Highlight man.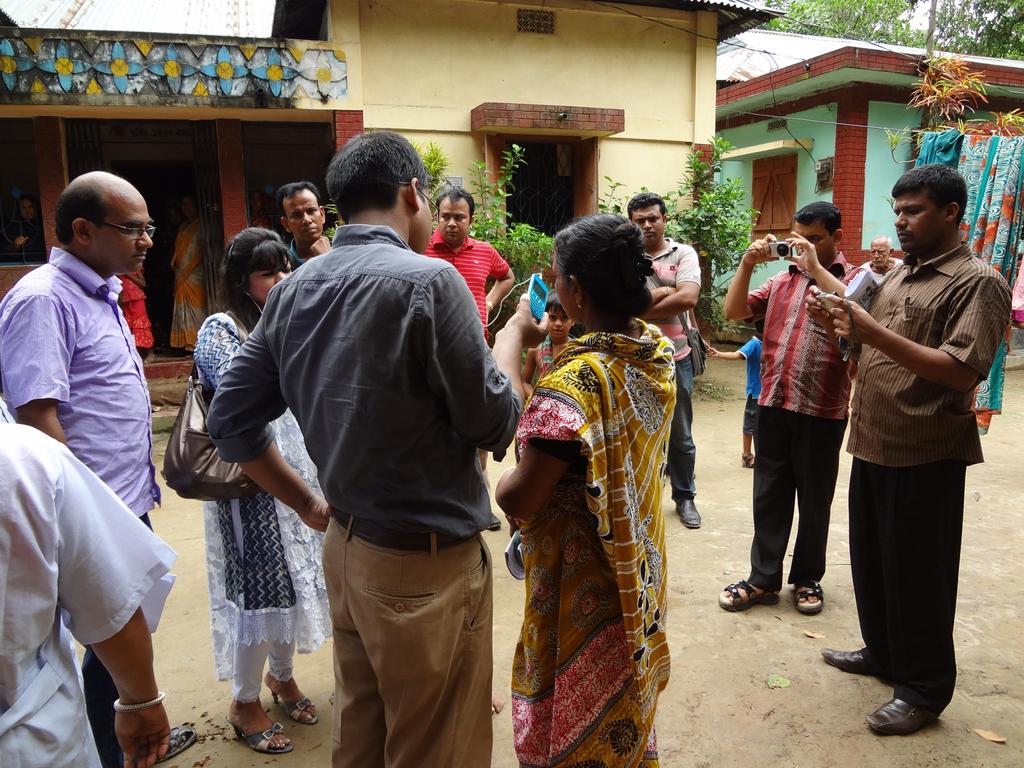
Highlighted region: locate(717, 205, 870, 618).
